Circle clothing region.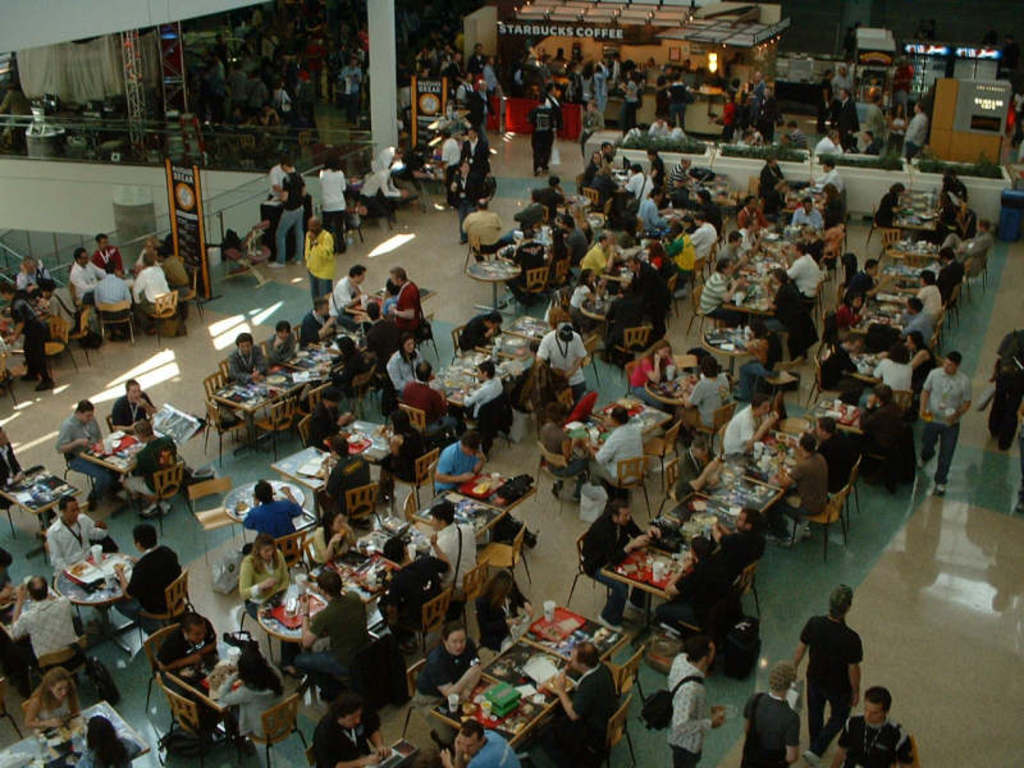
Region: x1=209 y1=666 x2=285 y2=741.
